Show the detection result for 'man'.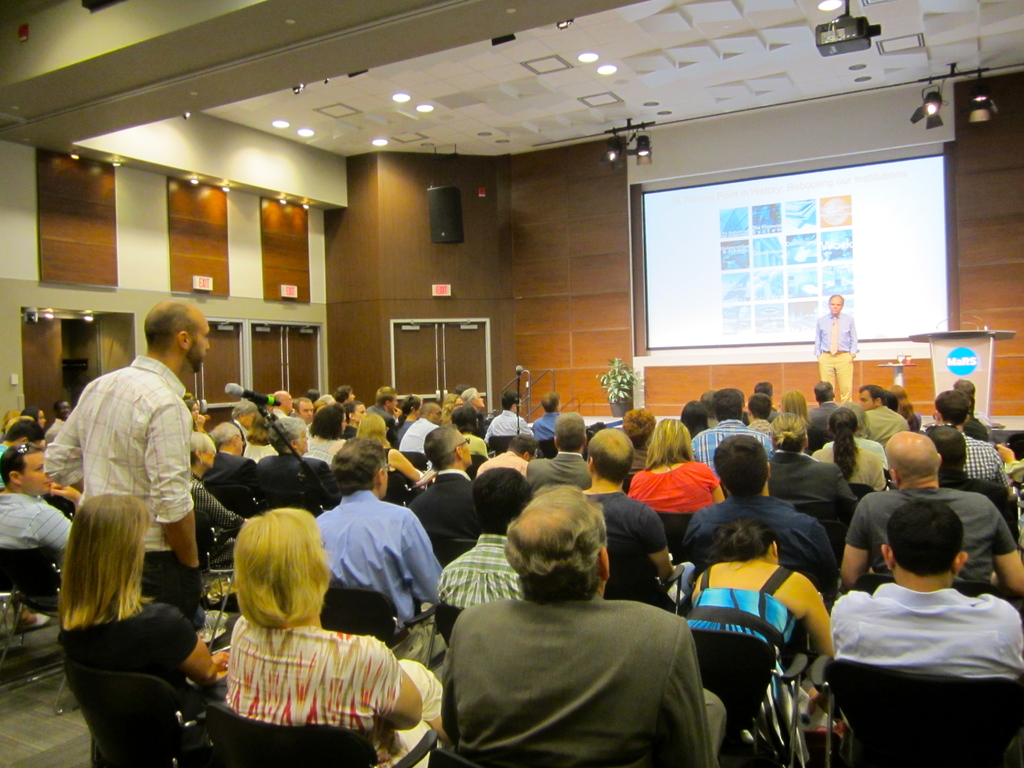
{"left": 315, "top": 437, "right": 448, "bottom": 630}.
